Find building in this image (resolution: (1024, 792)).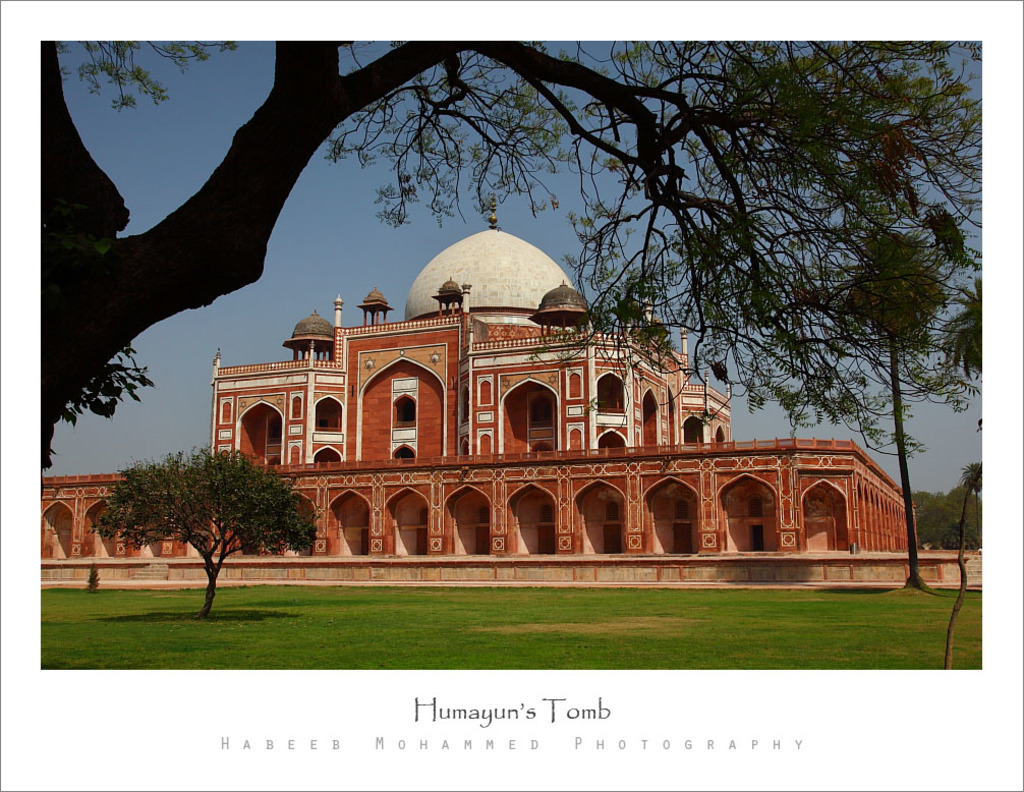
crop(41, 192, 916, 582).
